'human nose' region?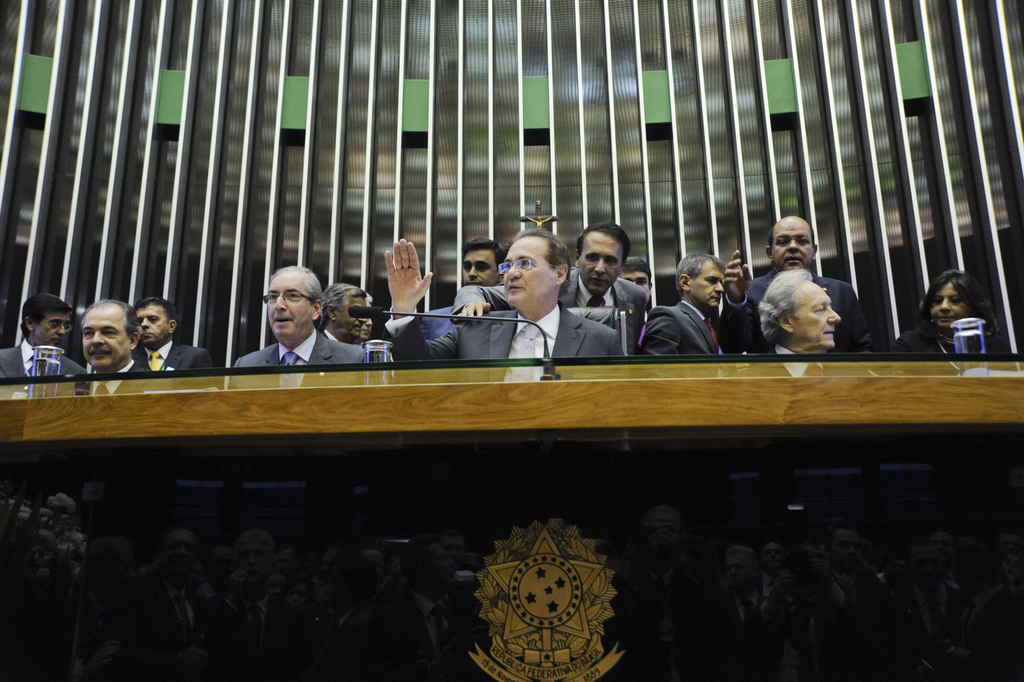
rect(505, 263, 521, 282)
